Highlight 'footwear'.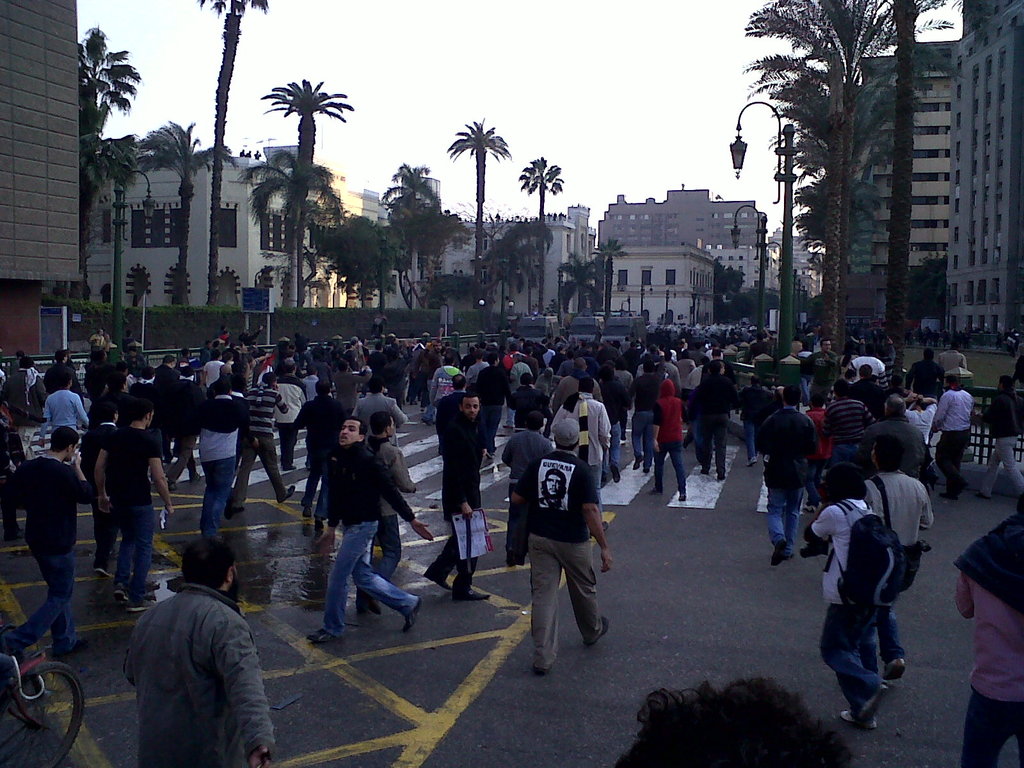
Highlighted region: (left=532, top=652, right=557, bottom=679).
